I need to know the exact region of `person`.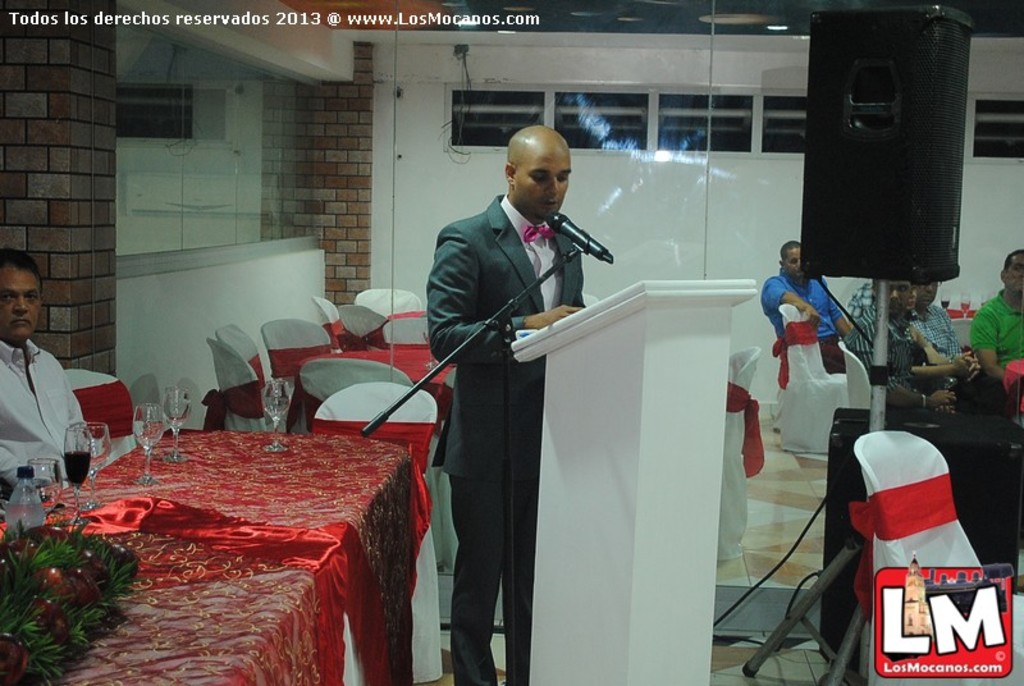
Region: [416,127,596,662].
